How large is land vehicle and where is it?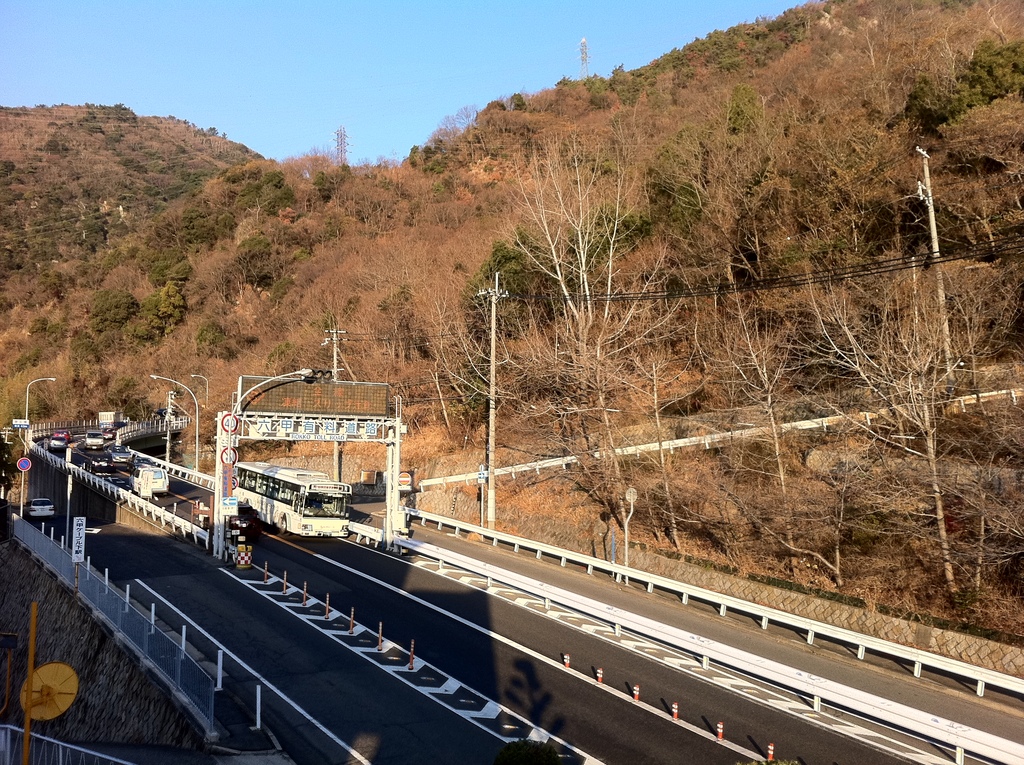
Bounding box: <box>228,501,262,531</box>.
